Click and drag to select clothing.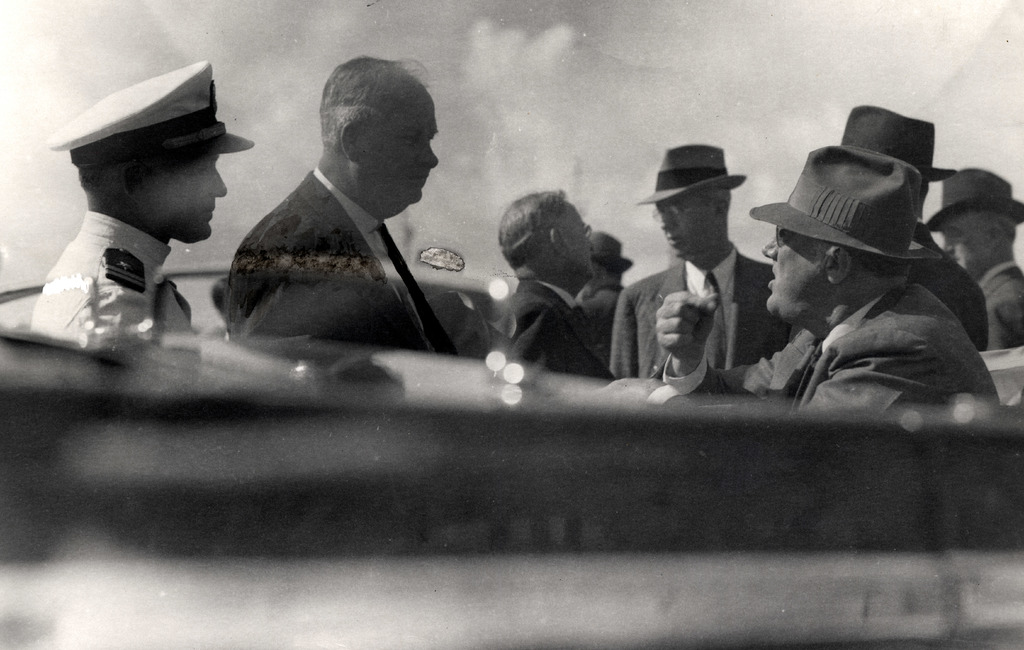
Selection: (x1=204, y1=139, x2=468, y2=340).
